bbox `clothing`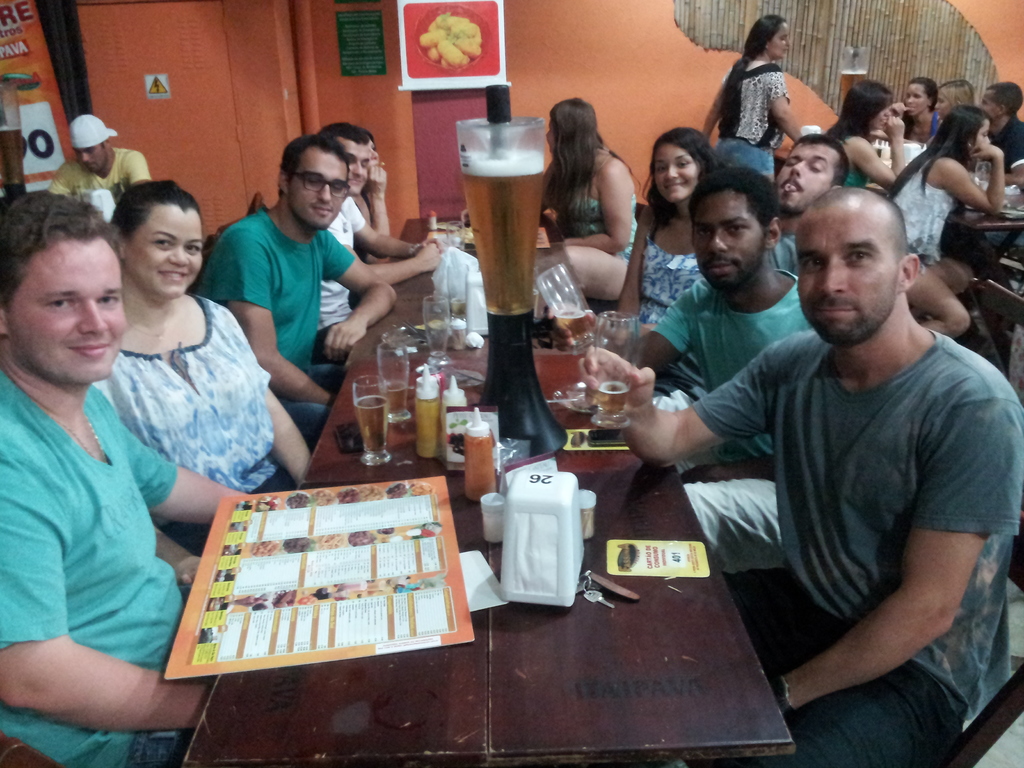
select_region(630, 214, 708, 327)
